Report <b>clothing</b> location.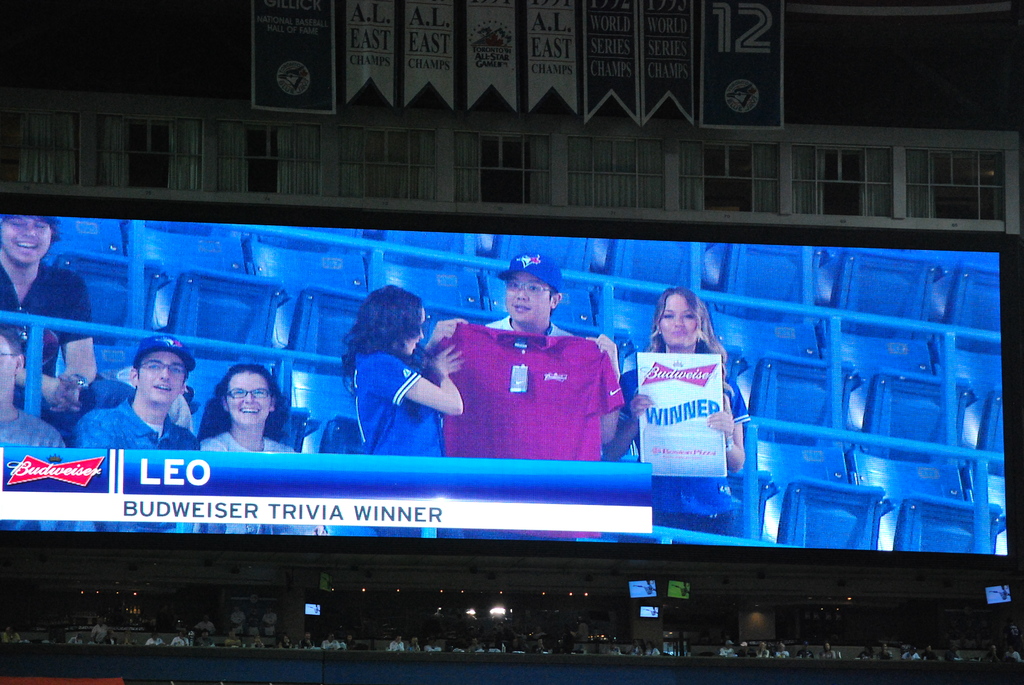
Report: (0, 412, 61, 443).
